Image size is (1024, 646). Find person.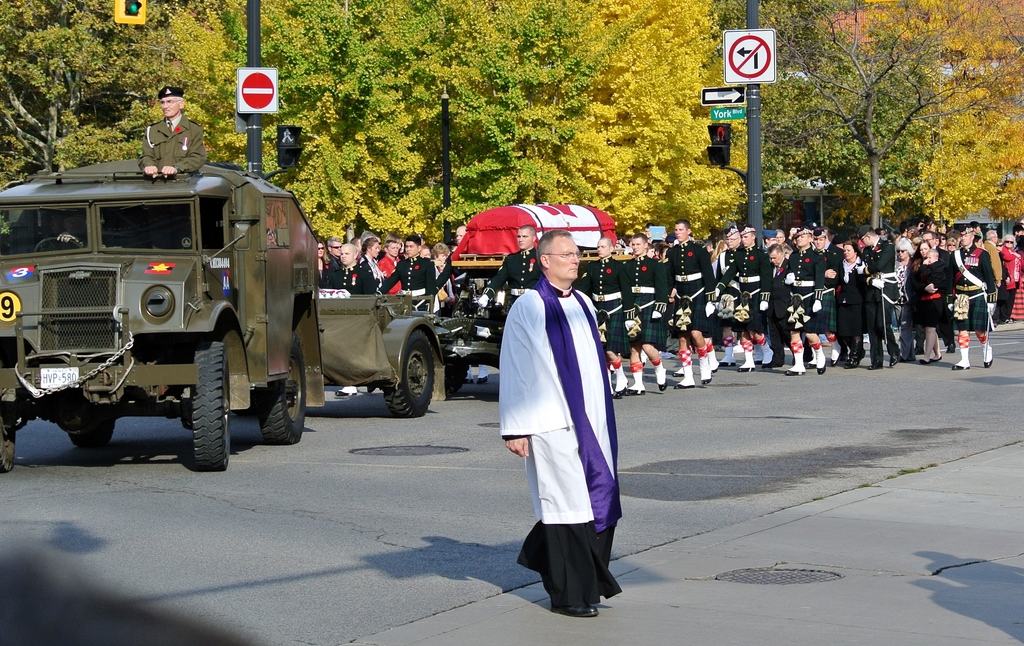
l=44, t=211, r=88, b=249.
